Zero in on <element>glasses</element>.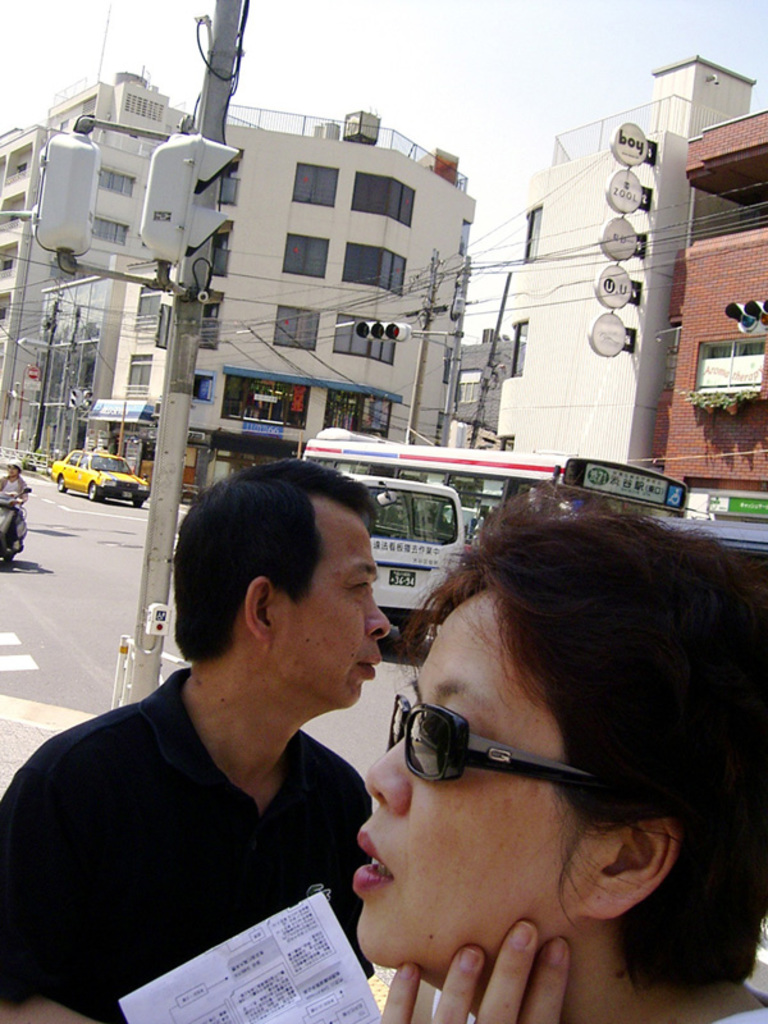
Zeroed in: 366/710/640/819.
